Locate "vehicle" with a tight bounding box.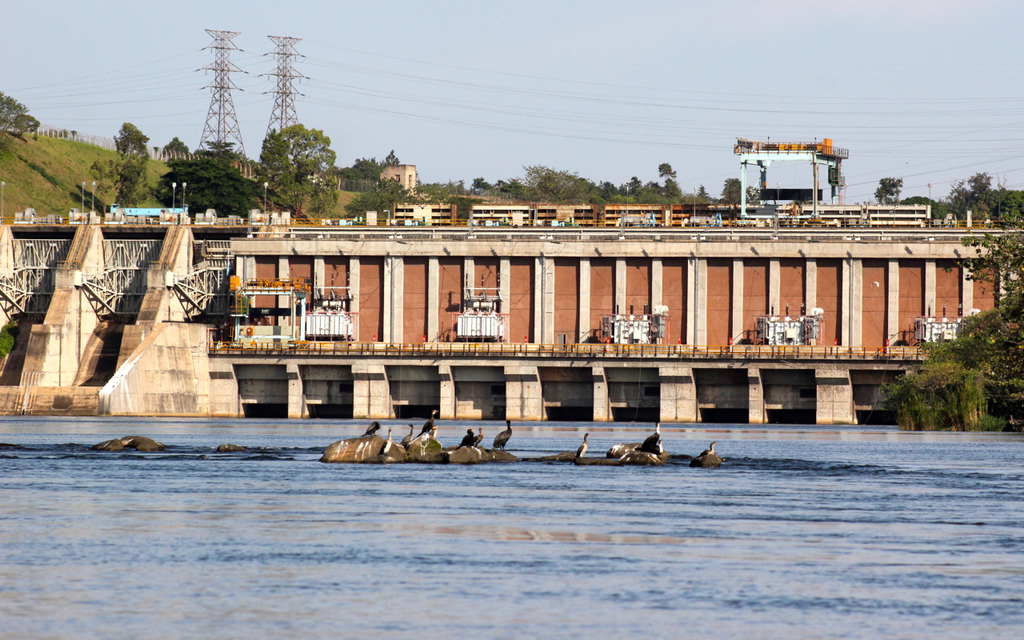
398/423/453/462.
